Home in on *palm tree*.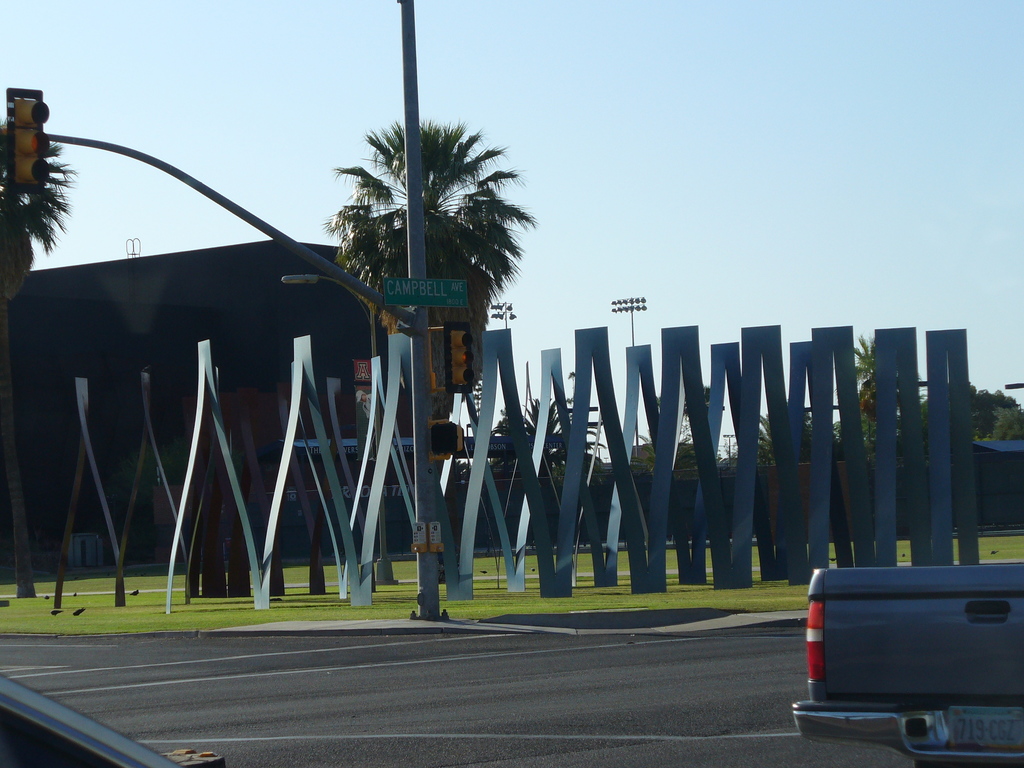
Homed in at <region>0, 111, 70, 294</region>.
